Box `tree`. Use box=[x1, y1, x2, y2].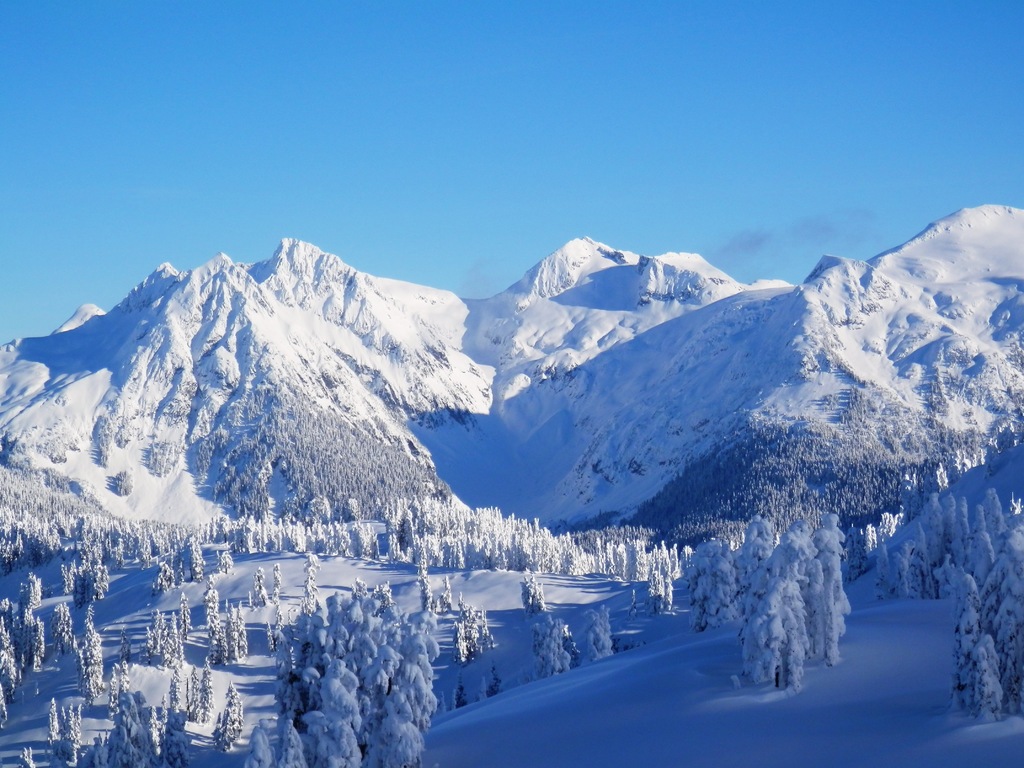
box=[0, 590, 65, 725].
